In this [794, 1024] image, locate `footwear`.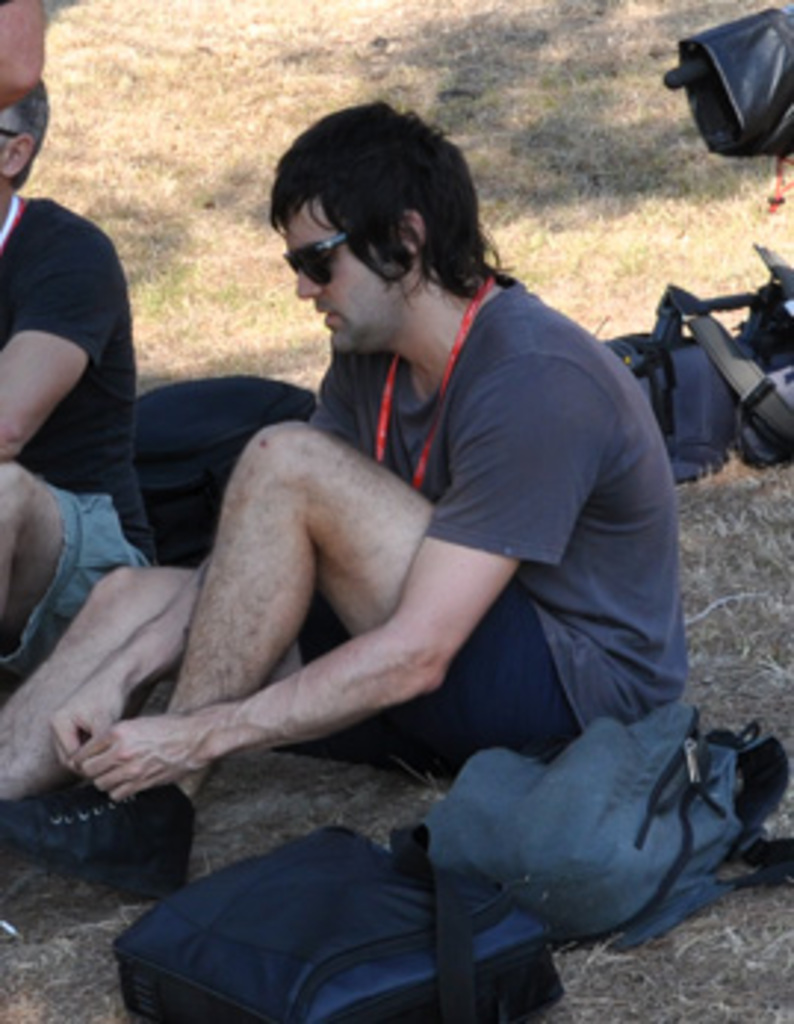
Bounding box: left=0, top=755, right=204, bottom=894.
